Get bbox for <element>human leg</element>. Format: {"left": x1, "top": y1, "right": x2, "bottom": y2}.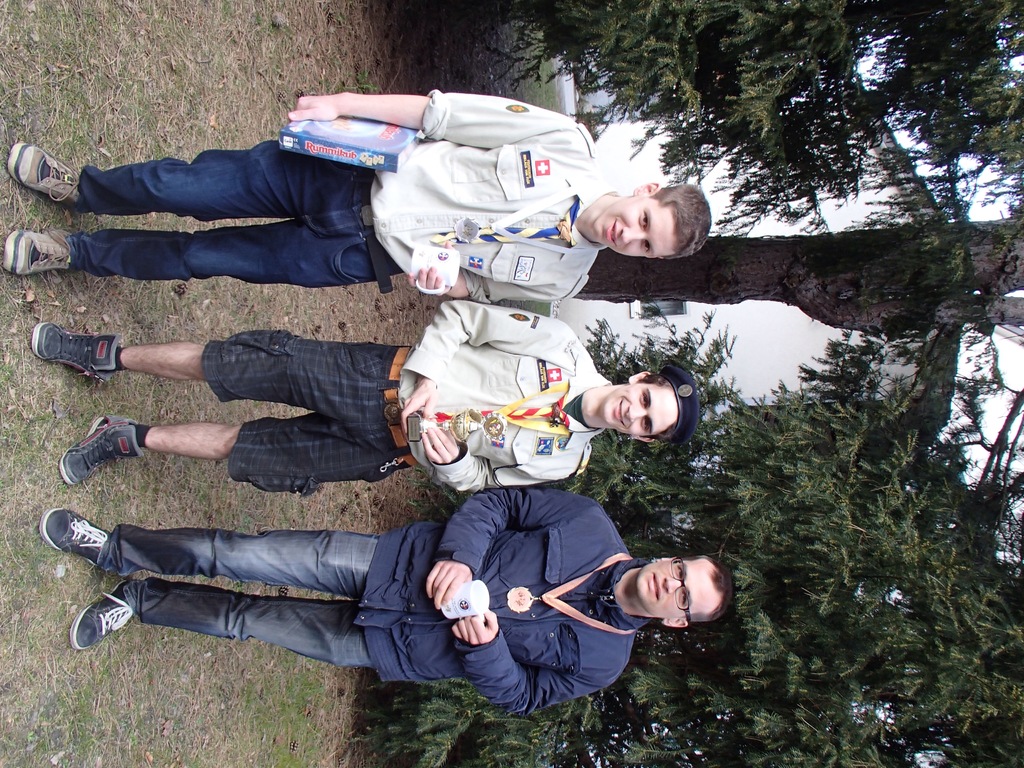
{"left": 36, "top": 507, "right": 377, "bottom": 582}.
